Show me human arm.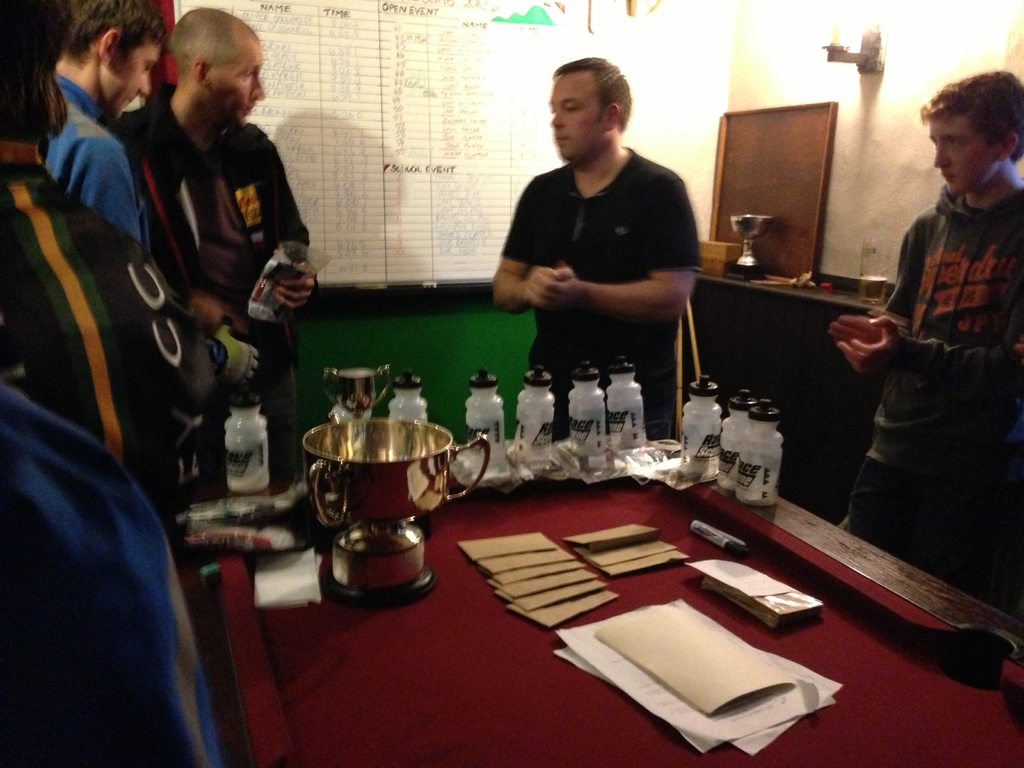
human arm is here: 120/121/248/342.
